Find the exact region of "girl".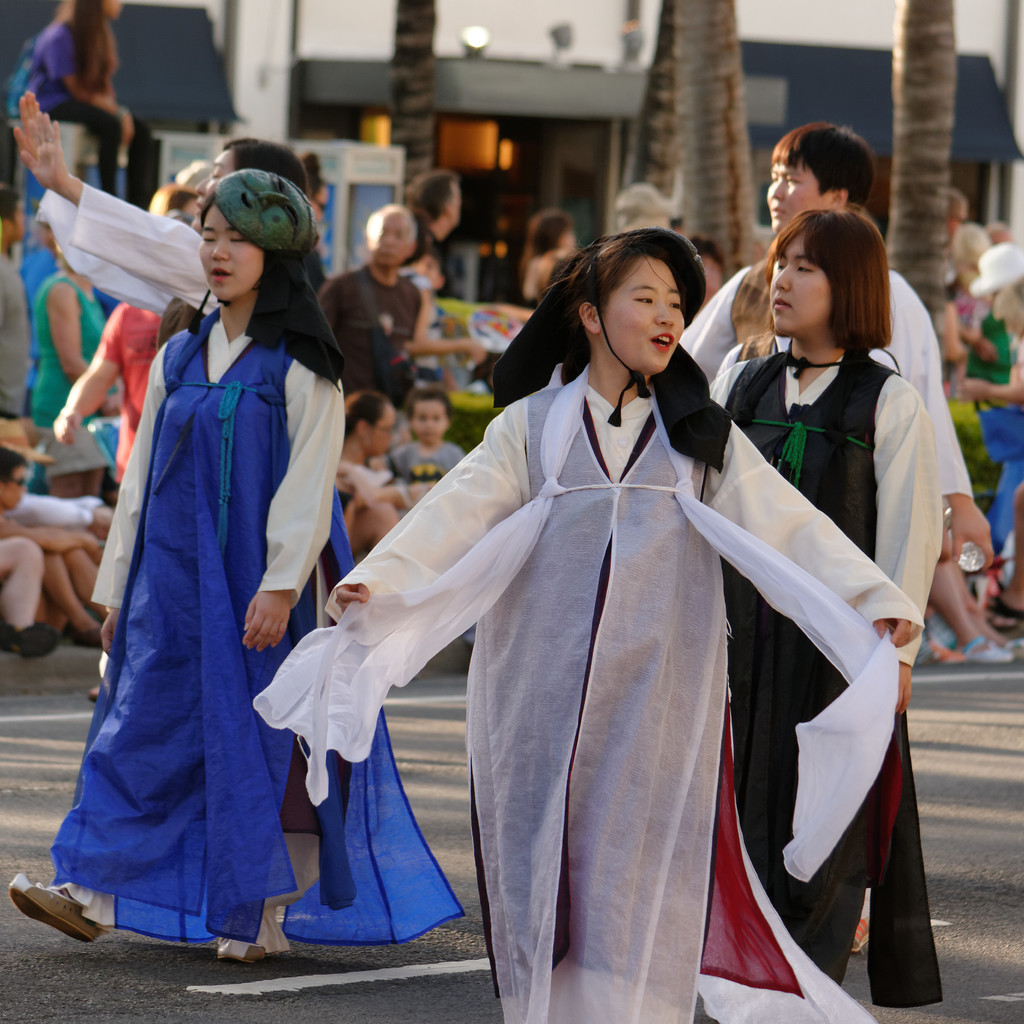
Exact region: region(705, 212, 941, 1010).
